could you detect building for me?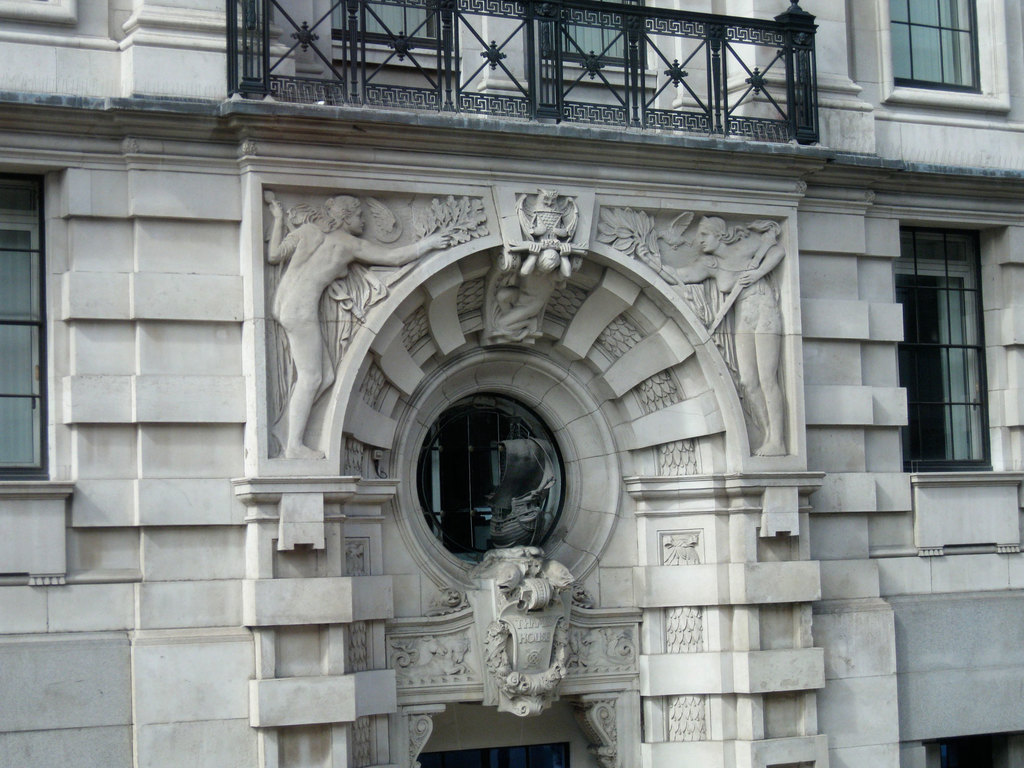
Detection result: crop(0, 0, 1023, 767).
